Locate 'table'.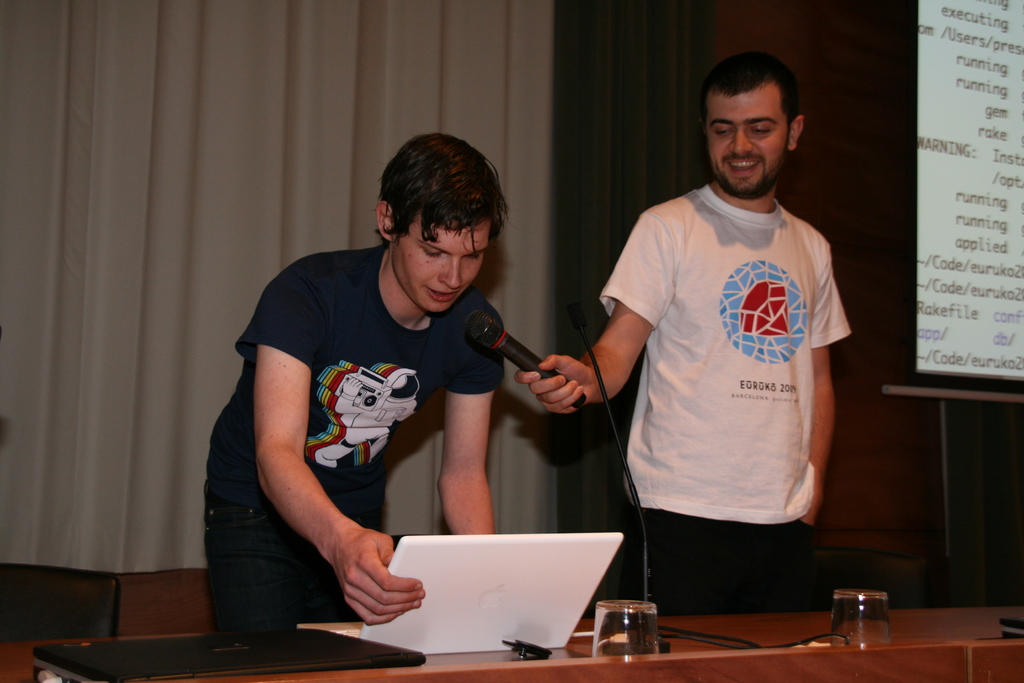
Bounding box: bbox(40, 601, 1023, 682).
